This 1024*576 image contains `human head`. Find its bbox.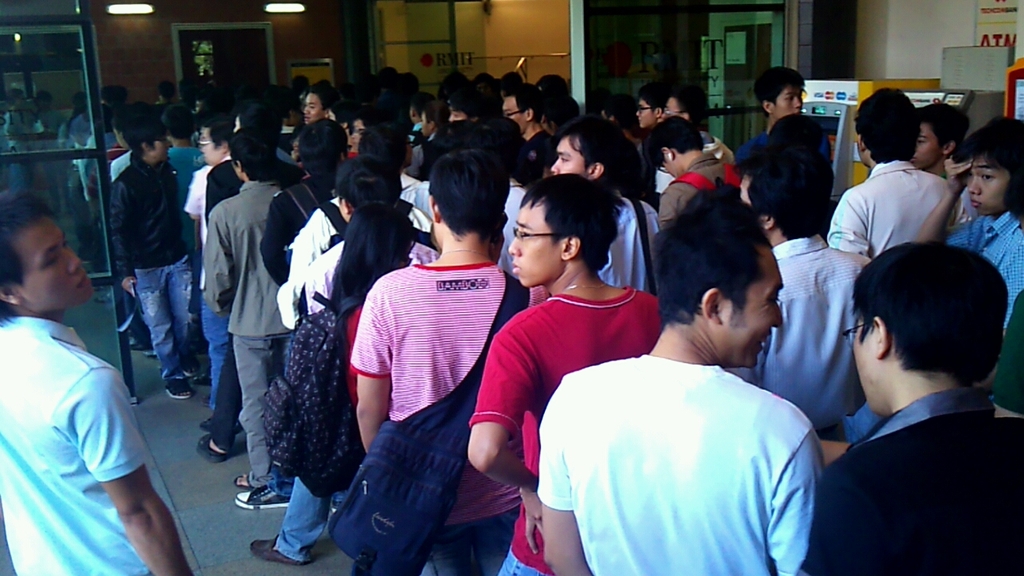
locate(642, 121, 706, 177).
